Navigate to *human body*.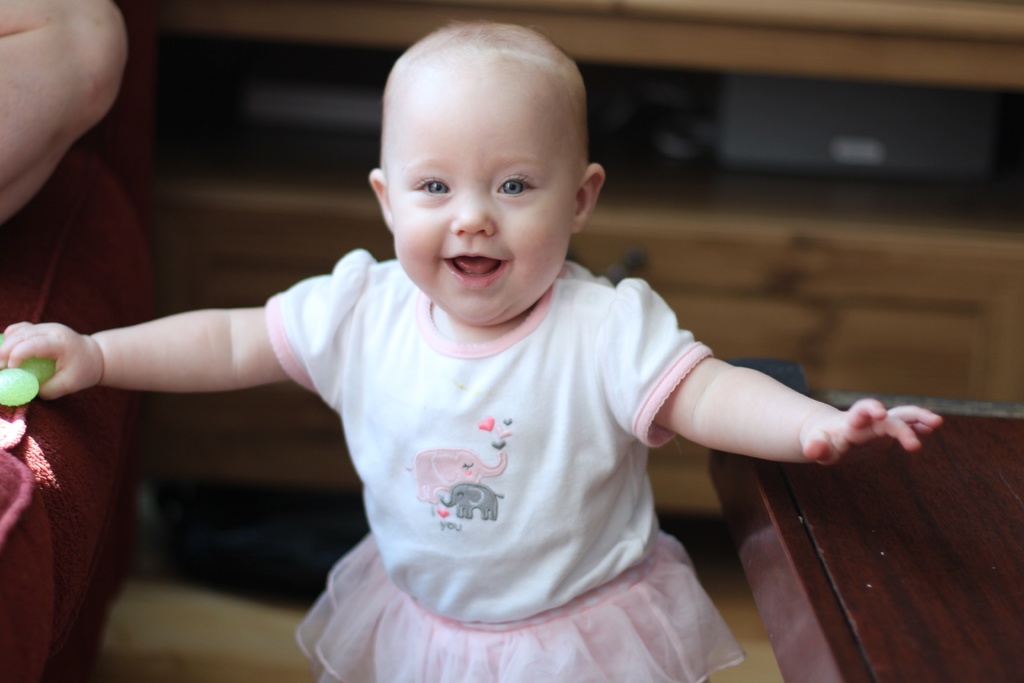
Navigation target: detection(4, 18, 936, 680).
